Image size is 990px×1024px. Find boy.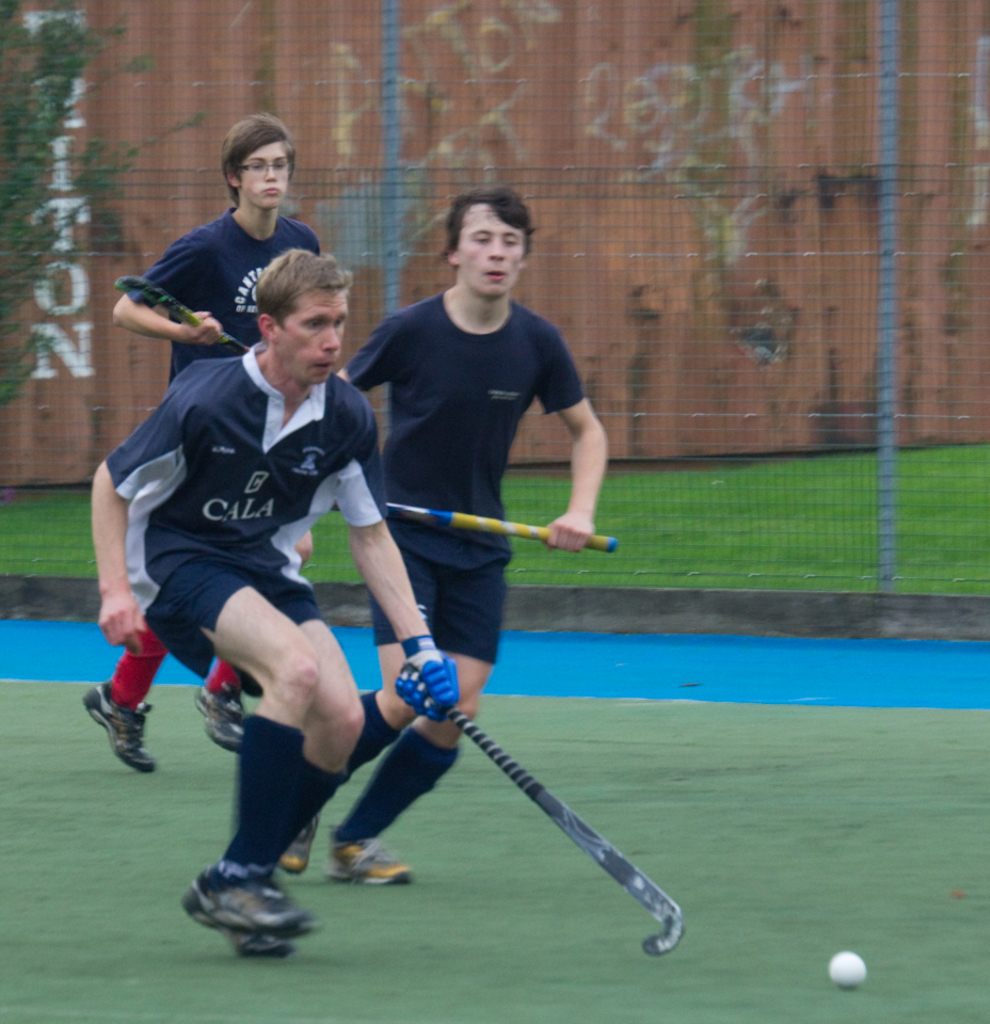
<region>93, 237, 469, 911</region>.
